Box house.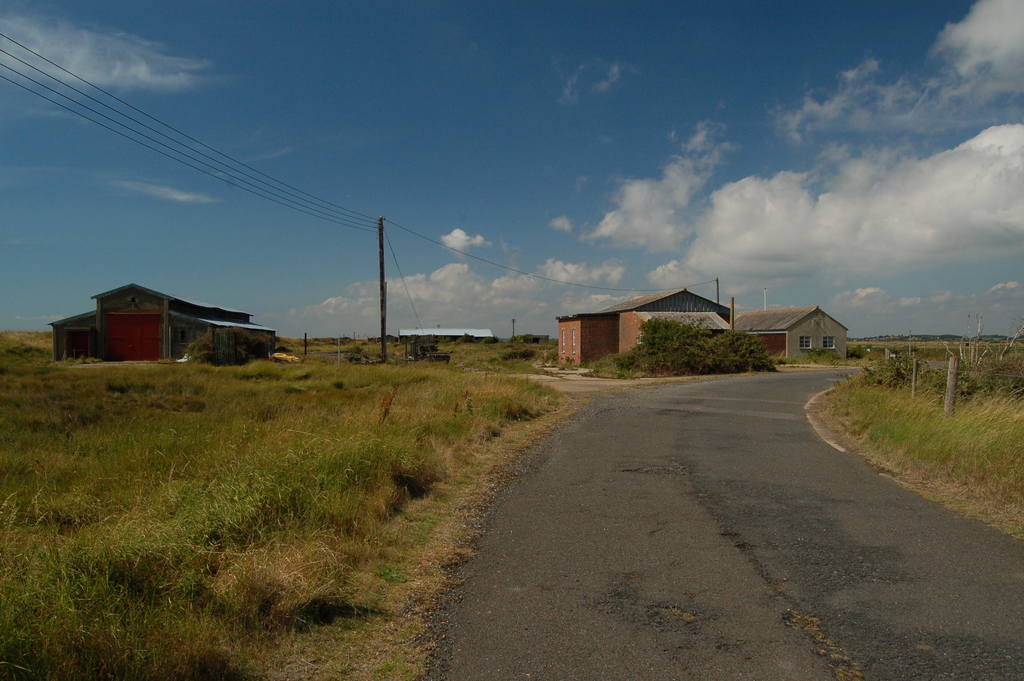
[616, 314, 731, 358].
